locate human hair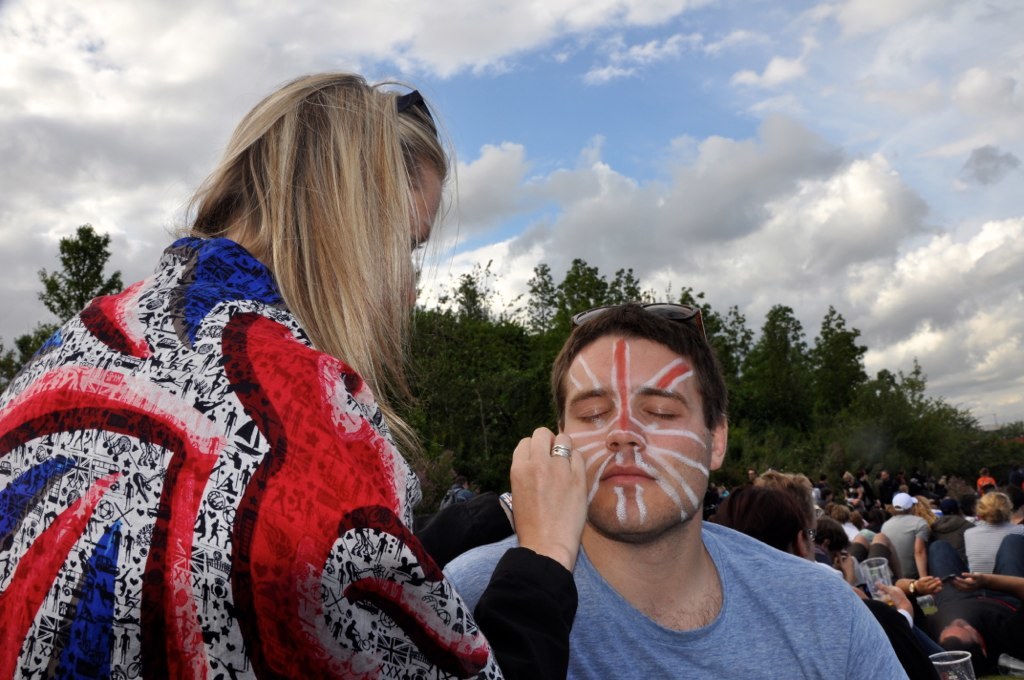
[x1=145, y1=63, x2=451, y2=431]
